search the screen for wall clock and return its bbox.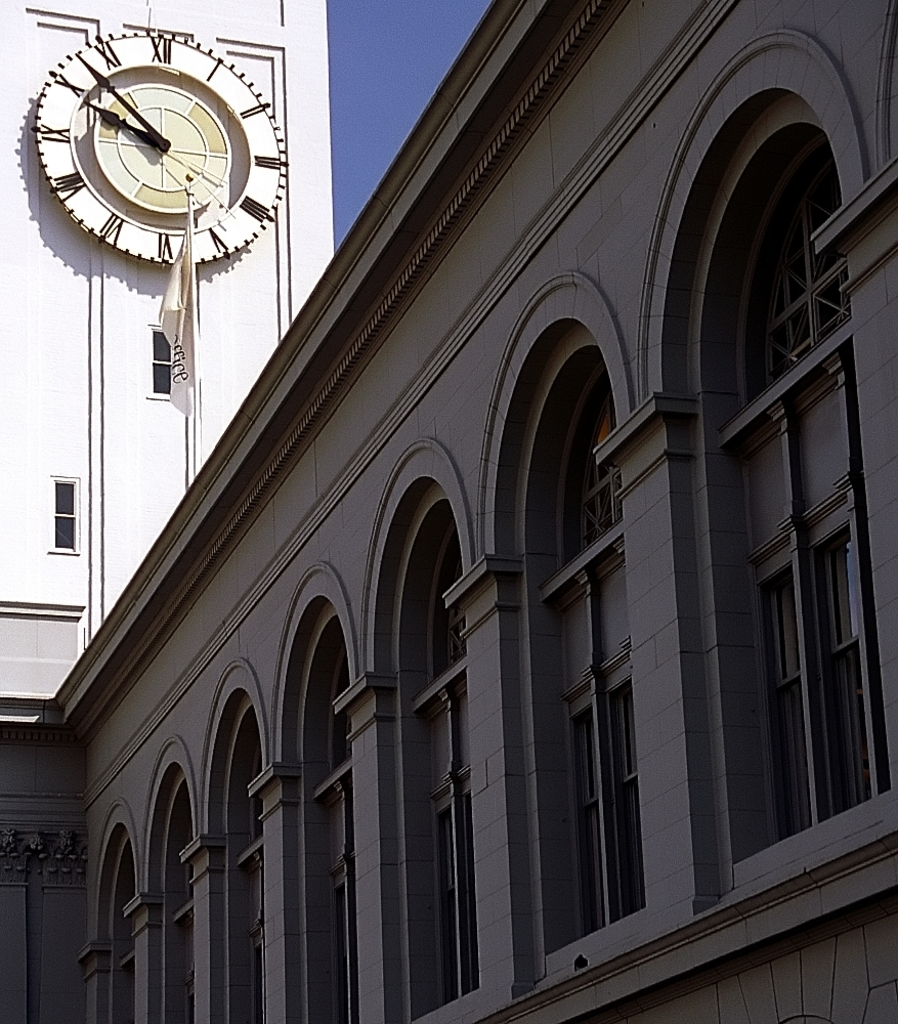
Found: bbox=[33, 33, 270, 243].
